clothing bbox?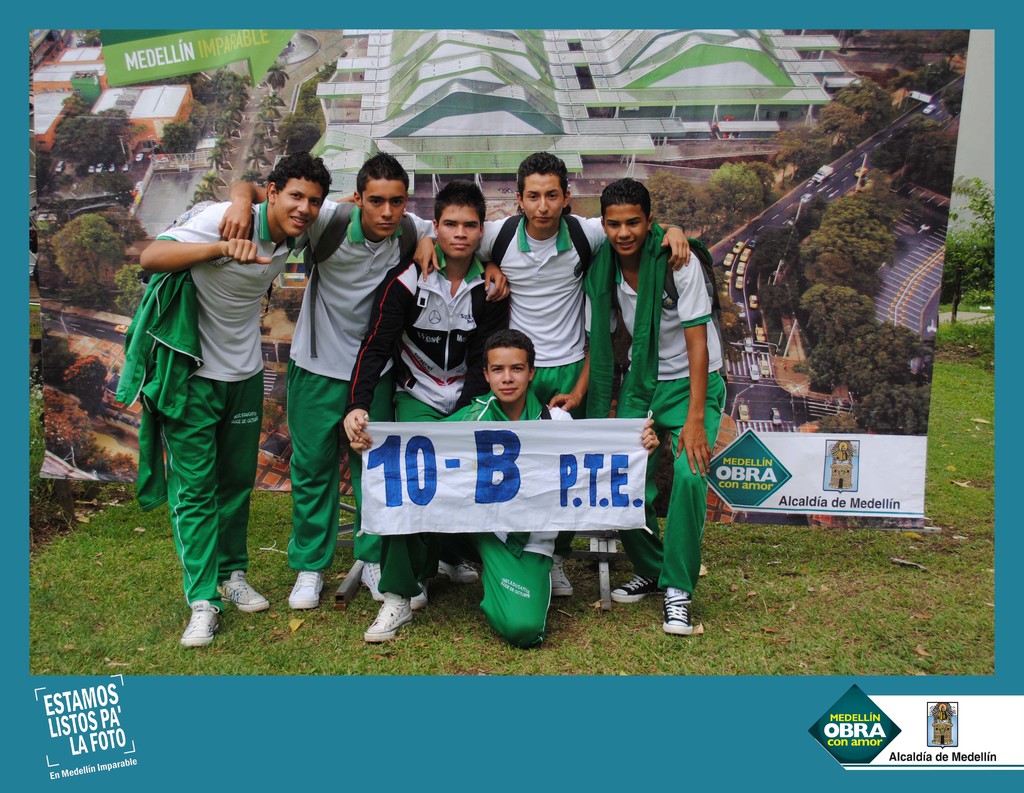
region(396, 388, 445, 426)
